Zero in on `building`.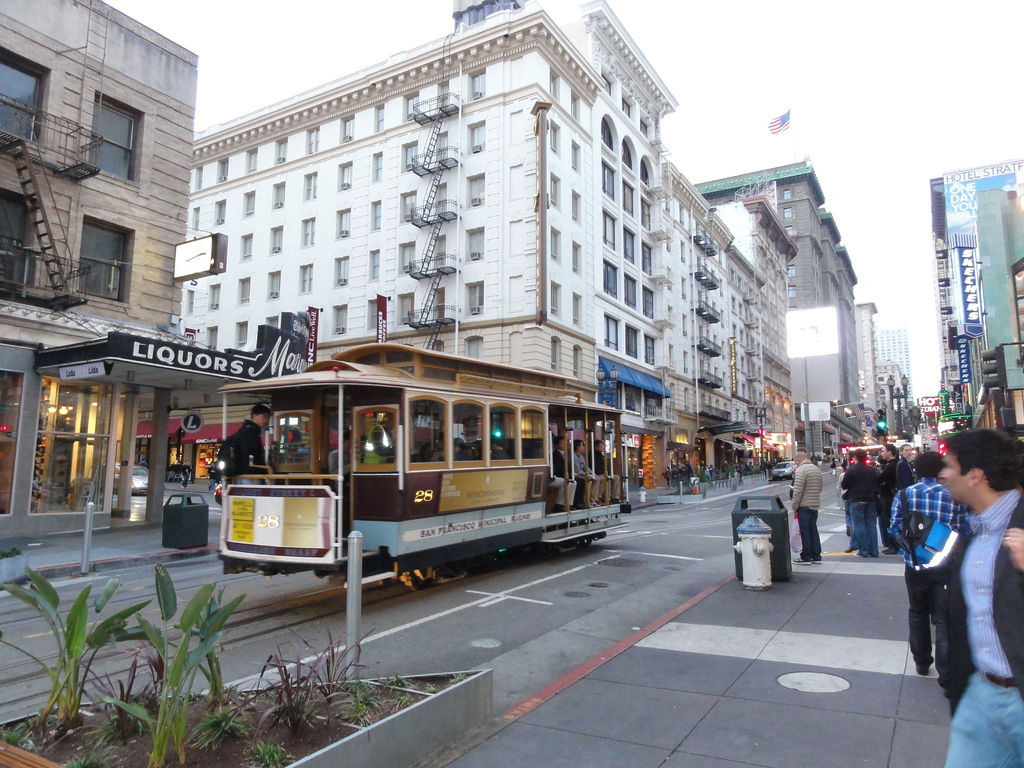
Zeroed in: crop(929, 159, 1023, 445).
